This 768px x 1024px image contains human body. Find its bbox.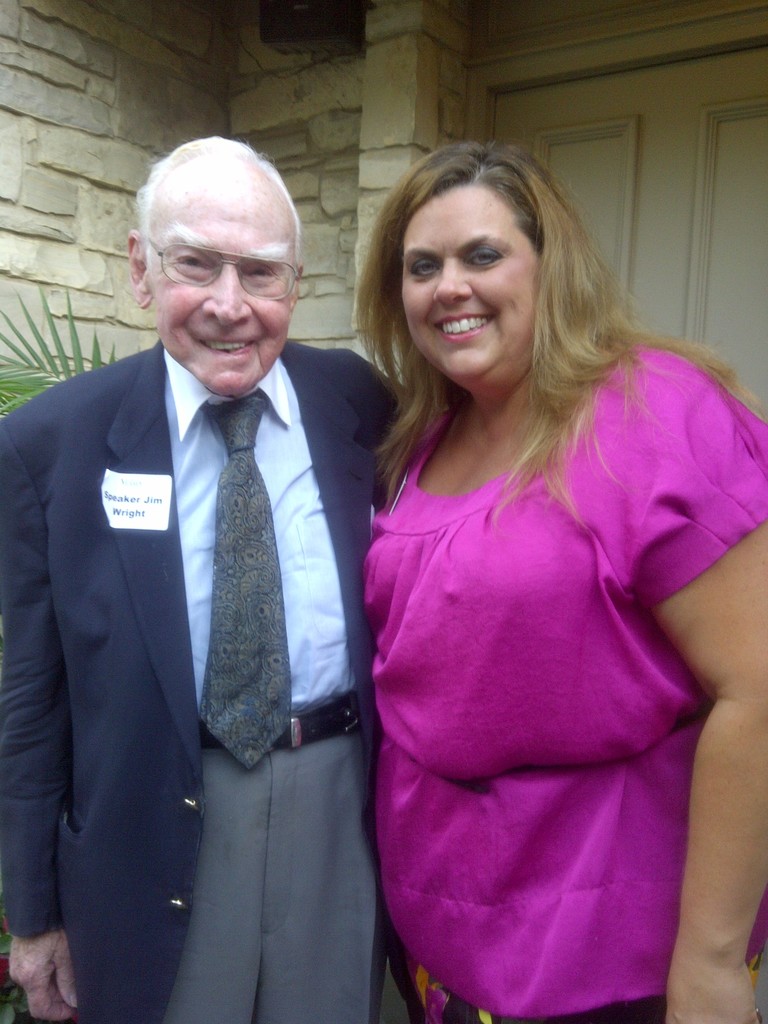
box(25, 140, 413, 1023).
